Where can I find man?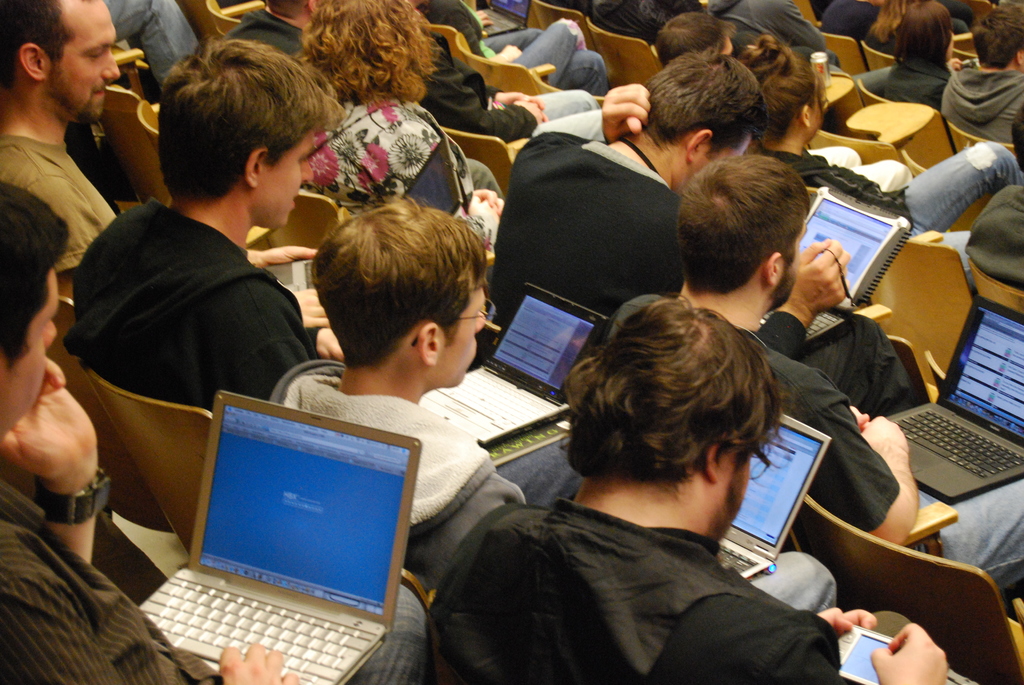
You can find it at [0,177,306,684].
